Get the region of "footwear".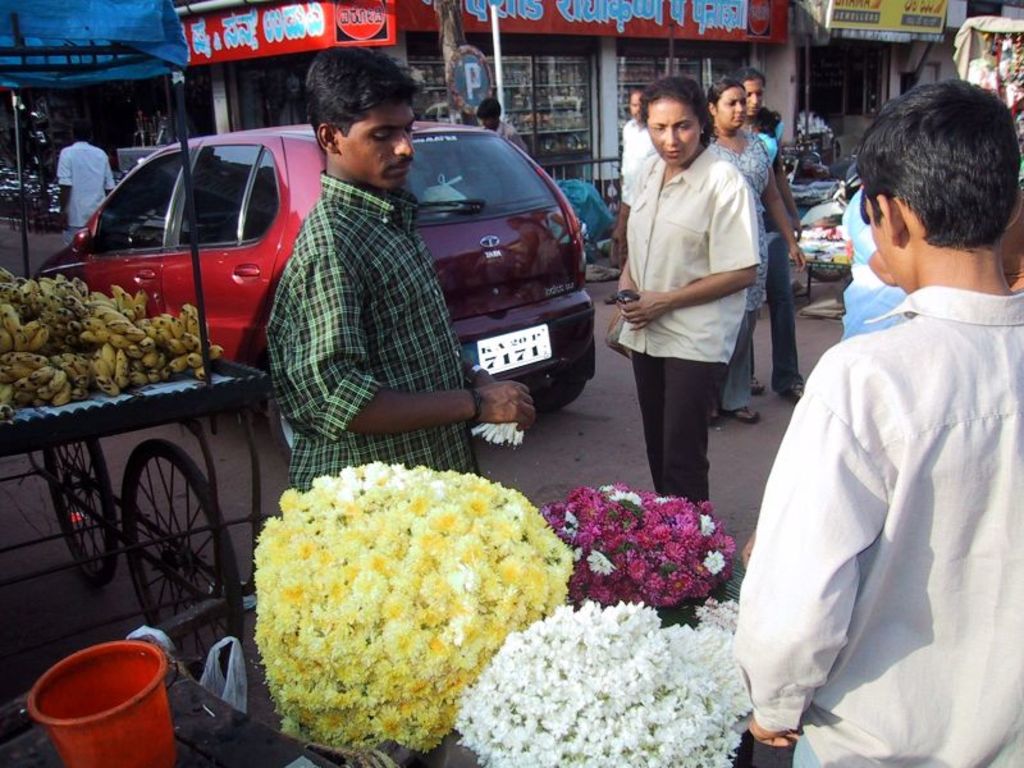
pyautogui.locateOnScreen(727, 402, 763, 422).
